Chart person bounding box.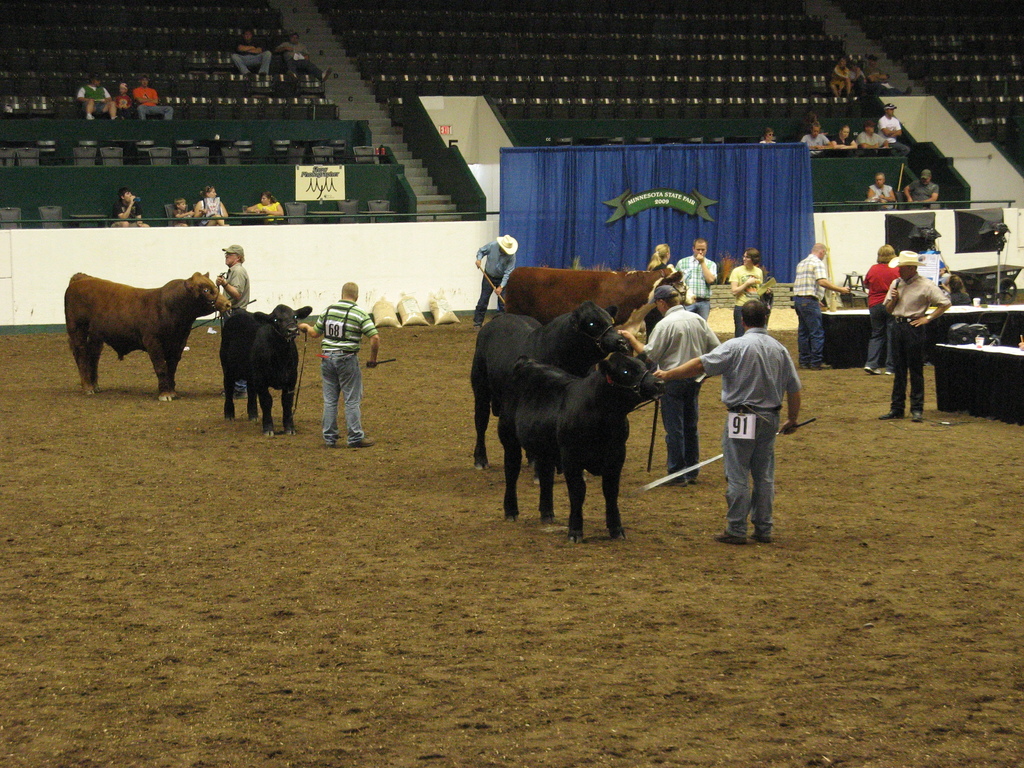
Charted: (left=170, top=196, right=193, bottom=228).
